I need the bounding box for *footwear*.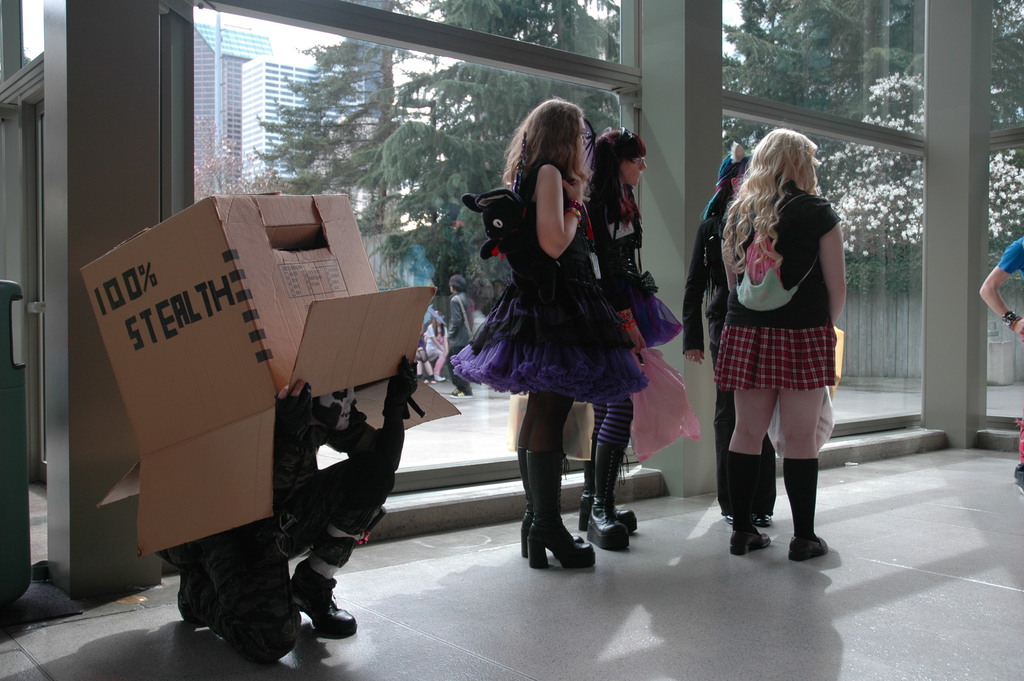
Here it is: (left=303, top=584, right=362, bottom=628).
